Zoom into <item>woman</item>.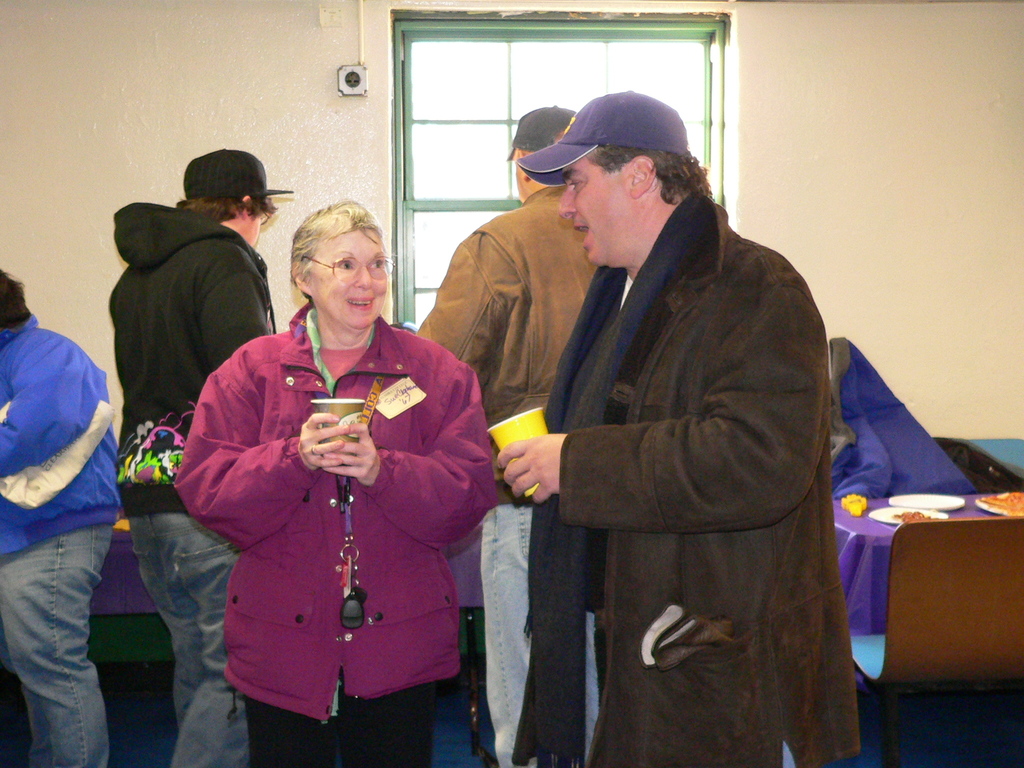
Zoom target: crop(170, 188, 481, 759).
